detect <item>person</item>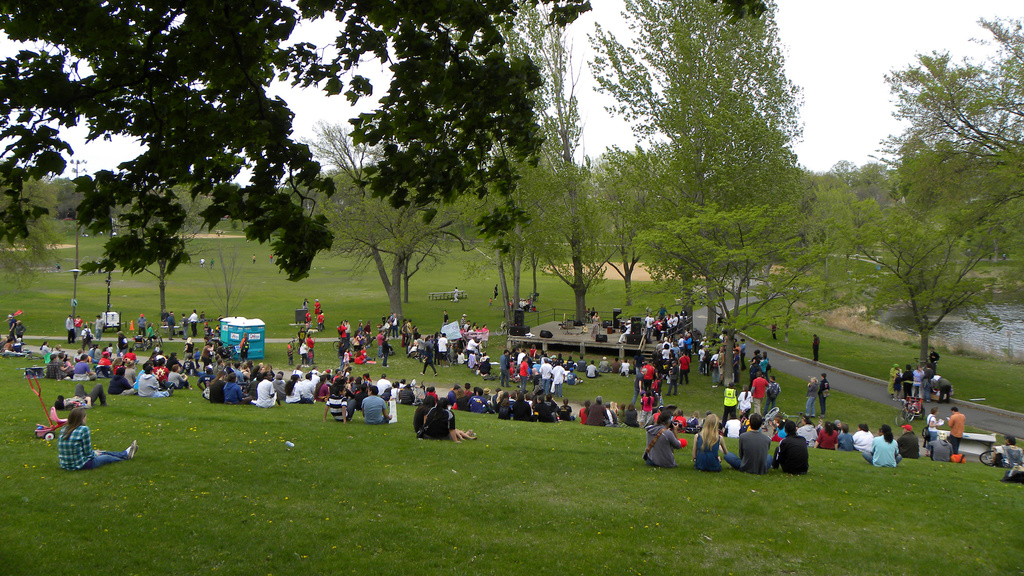
bbox(644, 415, 687, 473)
